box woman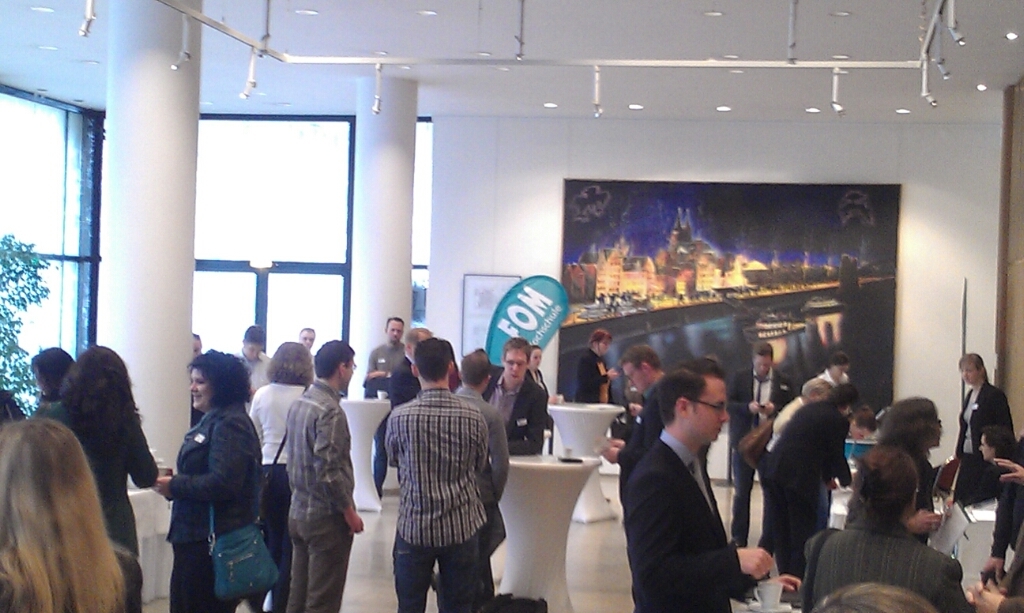
rect(875, 391, 945, 541)
